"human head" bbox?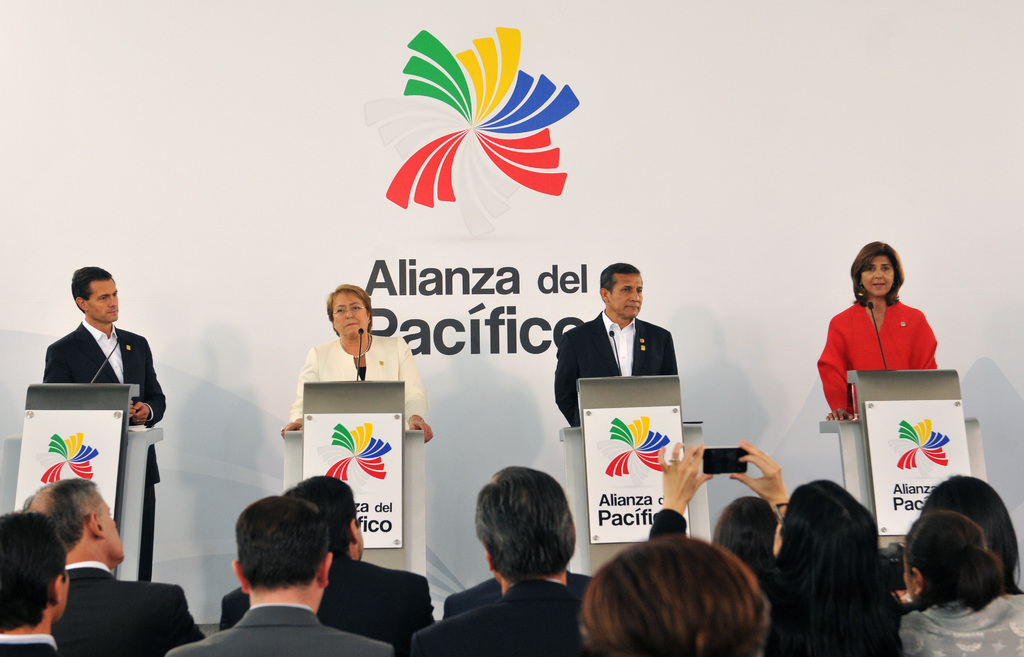
pyautogui.locateOnScreen(924, 475, 1022, 598)
